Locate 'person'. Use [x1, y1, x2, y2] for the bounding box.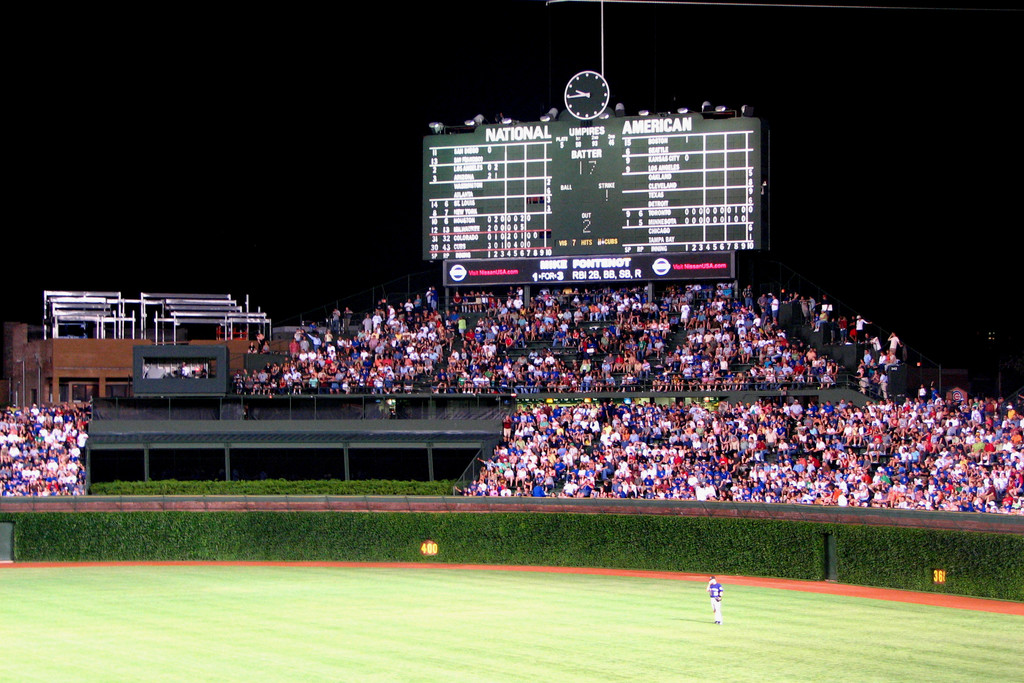
[177, 359, 191, 377].
